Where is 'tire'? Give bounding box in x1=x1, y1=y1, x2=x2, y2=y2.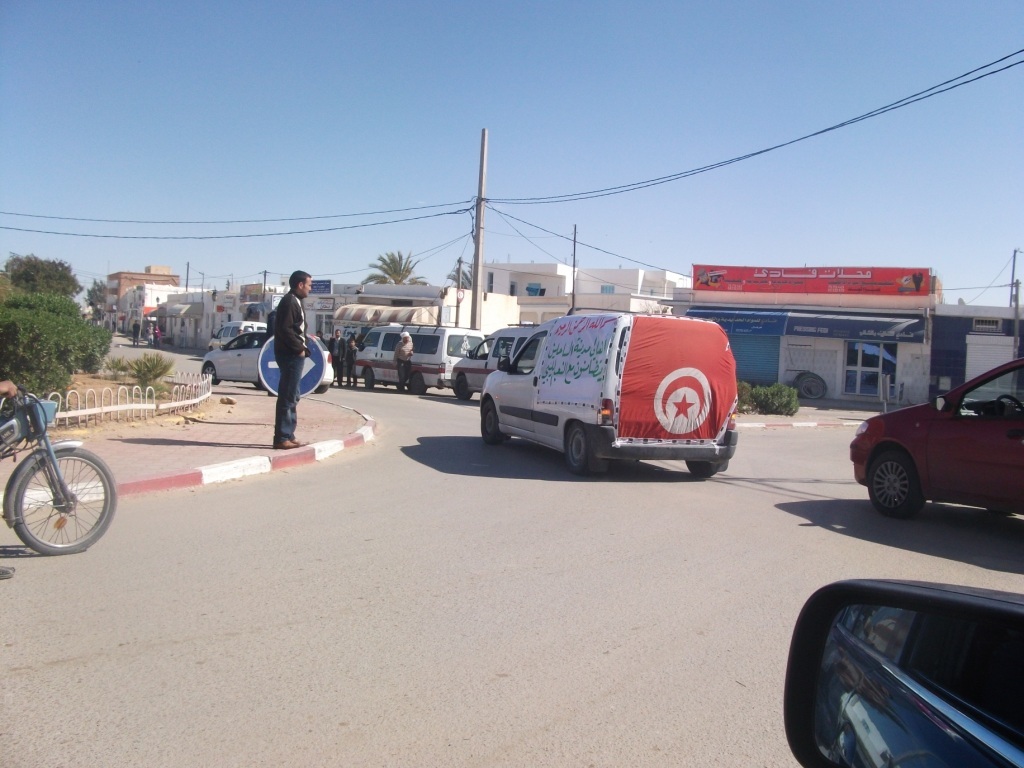
x1=6, y1=437, x2=97, y2=561.
